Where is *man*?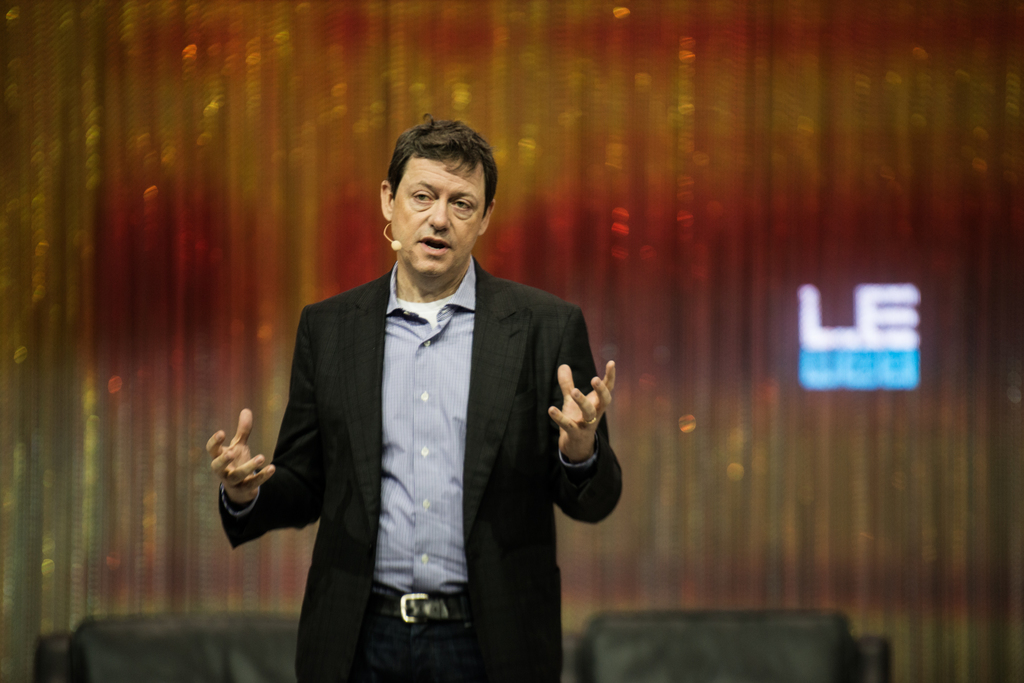
select_region(221, 129, 623, 659).
